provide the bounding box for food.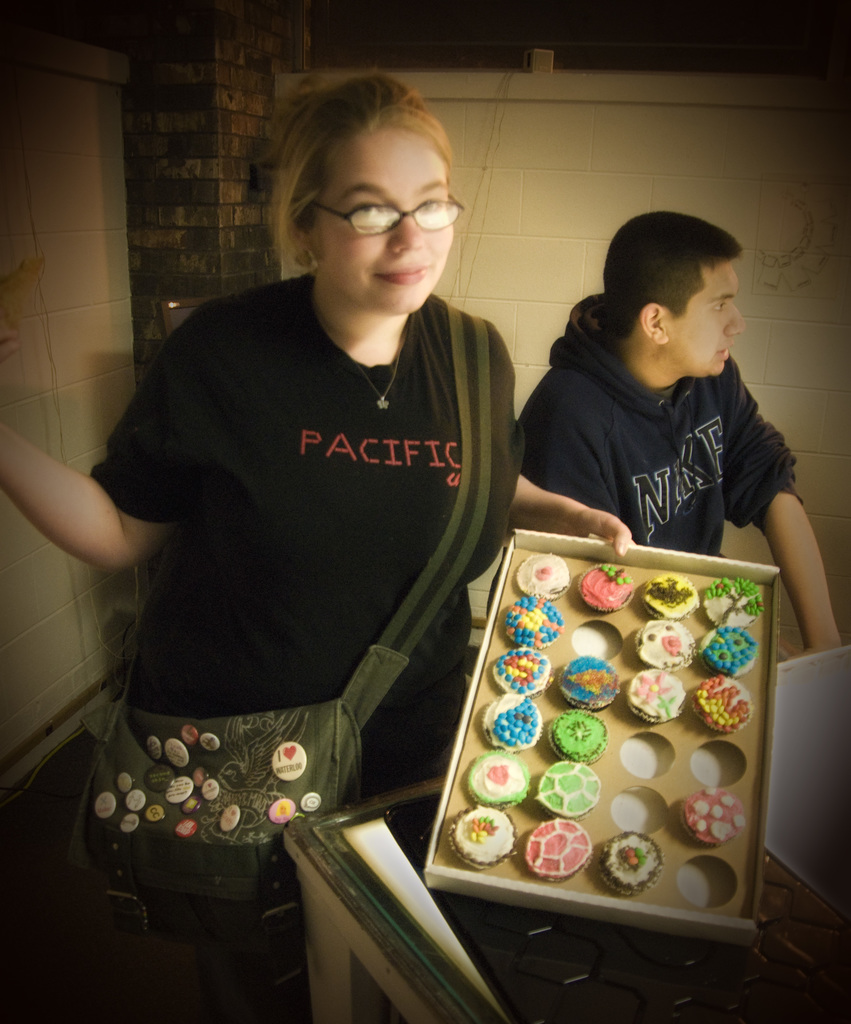
l=579, t=563, r=631, b=612.
